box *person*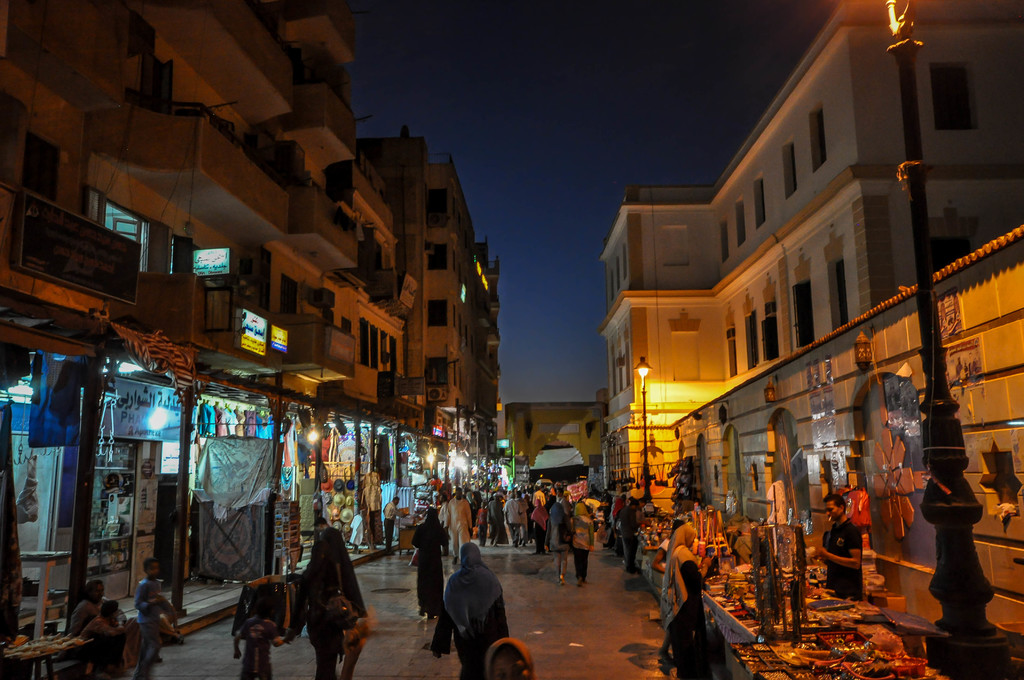
box(432, 546, 511, 674)
